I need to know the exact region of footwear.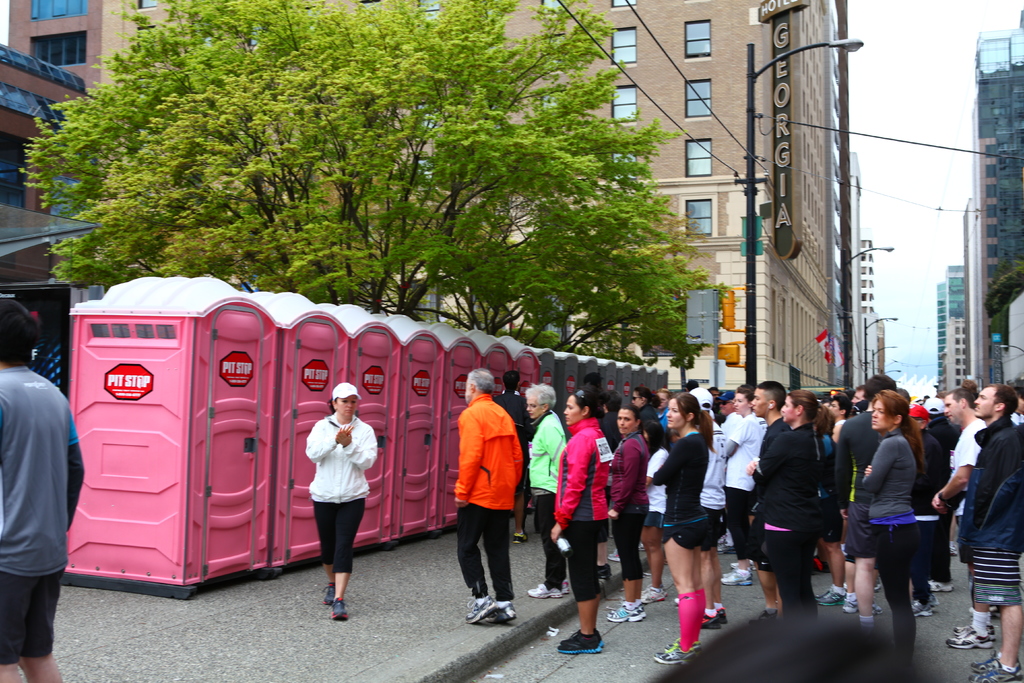
Region: (x1=712, y1=543, x2=732, y2=550).
